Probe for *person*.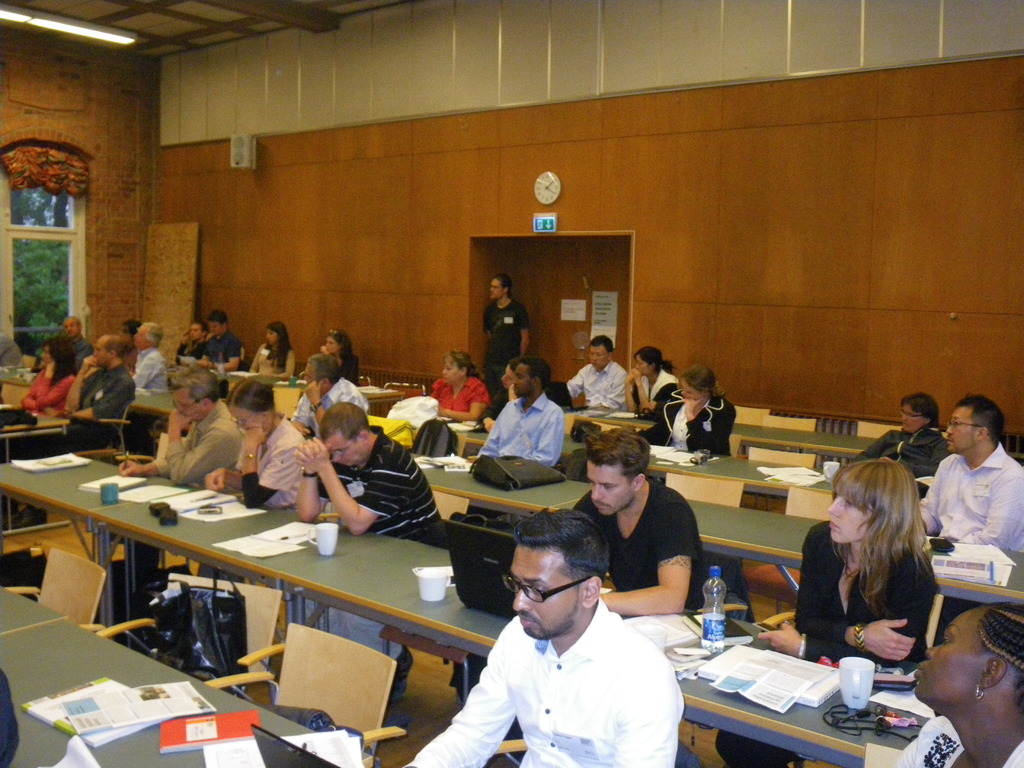
Probe result: 561 426 708 605.
